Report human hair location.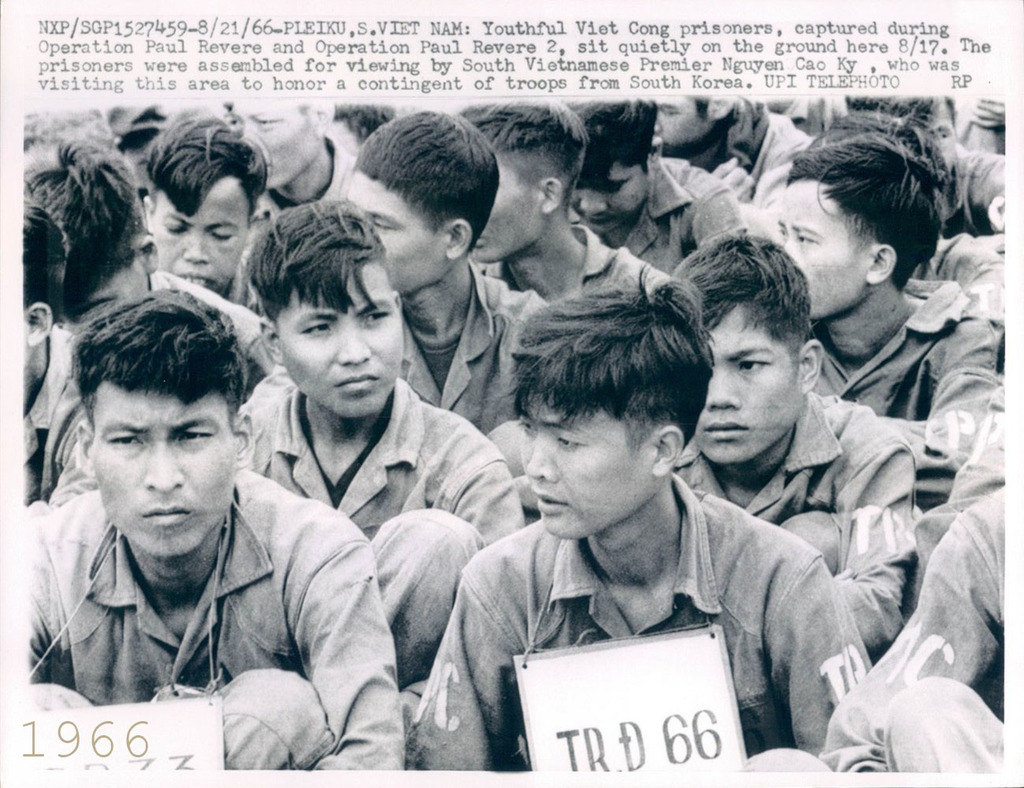
Report: bbox=(23, 204, 66, 329).
